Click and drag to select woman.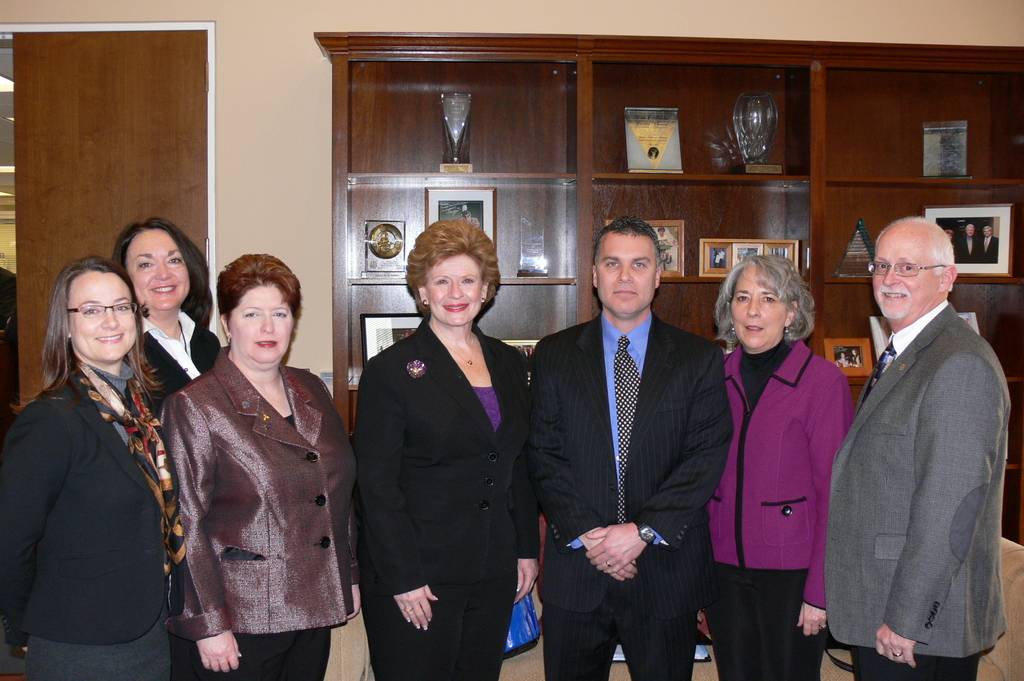
Selection: {"x1": 110, "y1": 216, "x2": 227, "y2": 410}.
